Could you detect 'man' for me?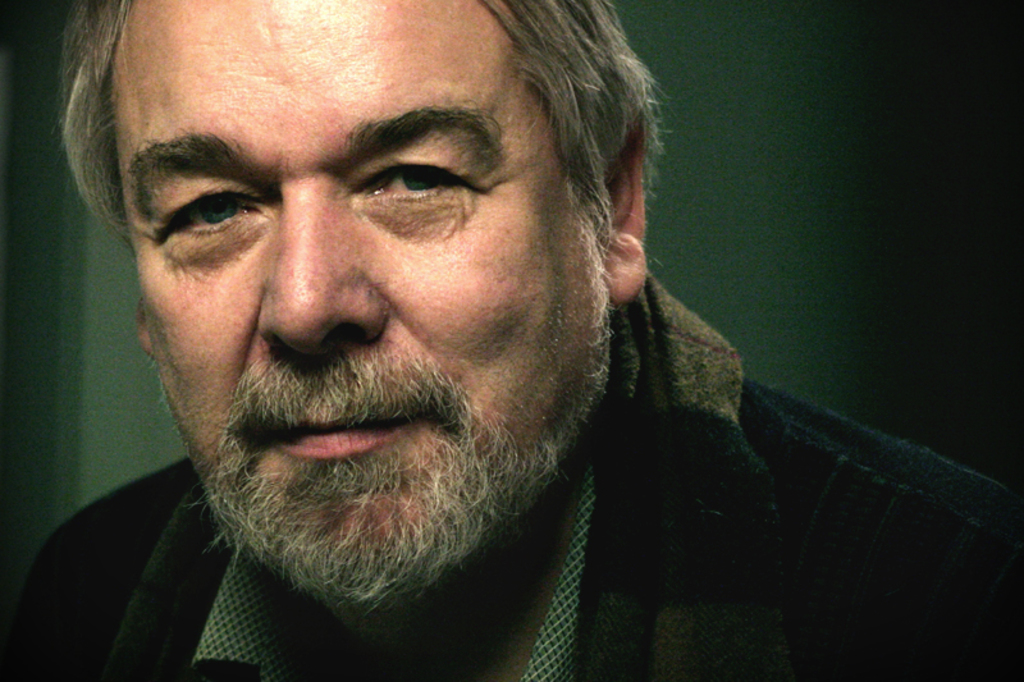
Detection result: box(0, 0, 909, 659).
